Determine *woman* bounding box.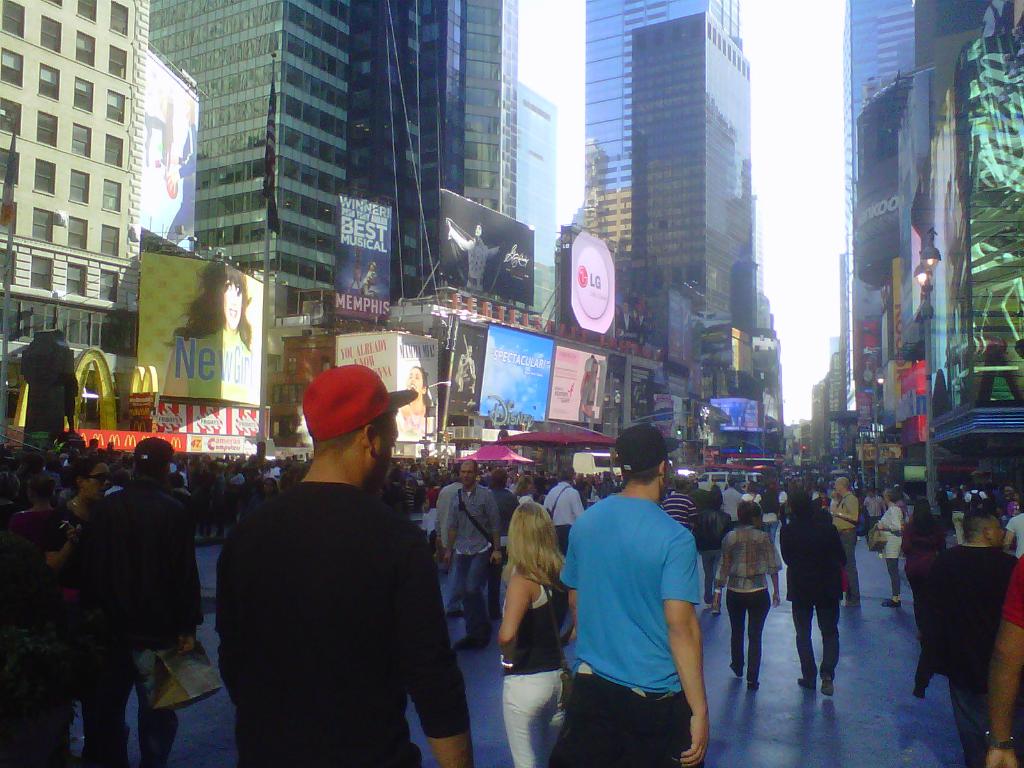
Determined: x1=485 y1=492 x2=587 y2=761.
